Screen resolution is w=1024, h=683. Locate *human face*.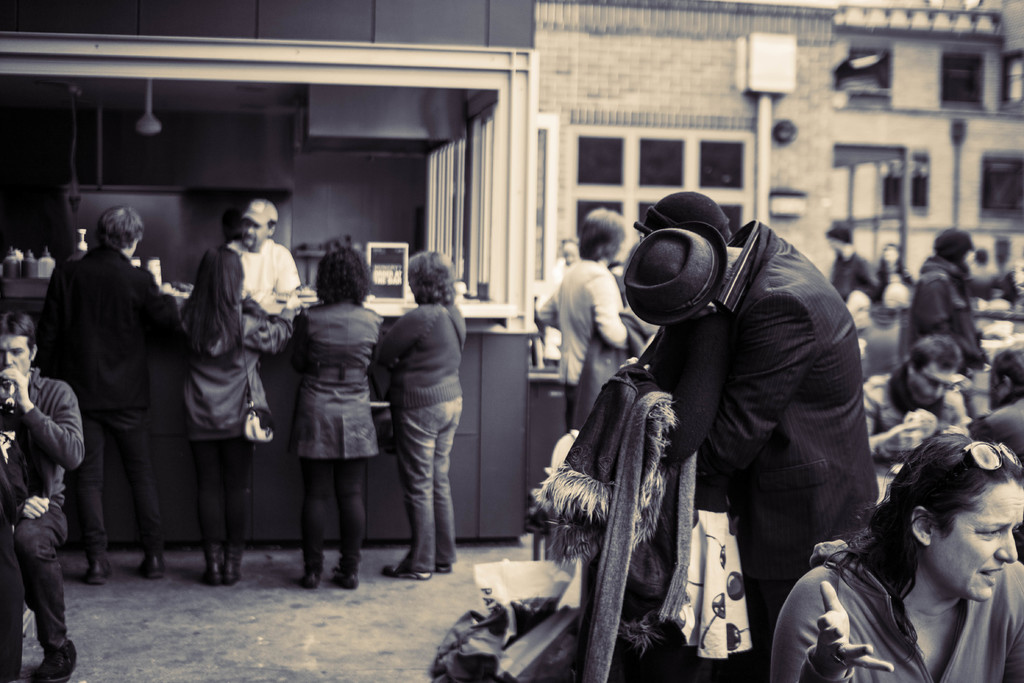
908/363/953/409.
